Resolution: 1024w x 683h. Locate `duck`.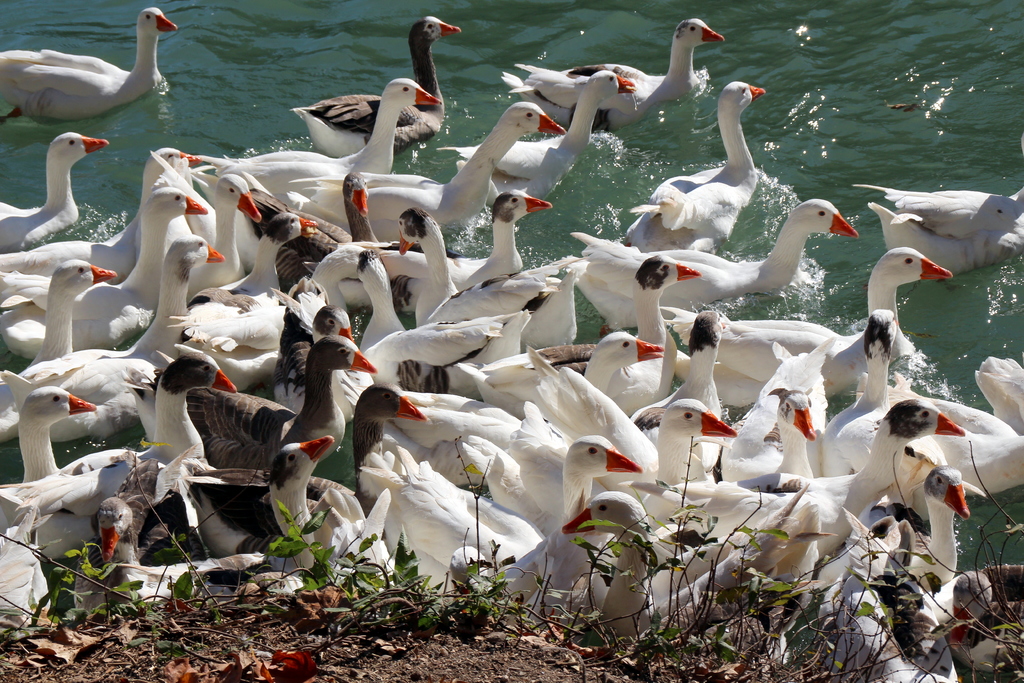
<box>184,176,260,289</box>.
